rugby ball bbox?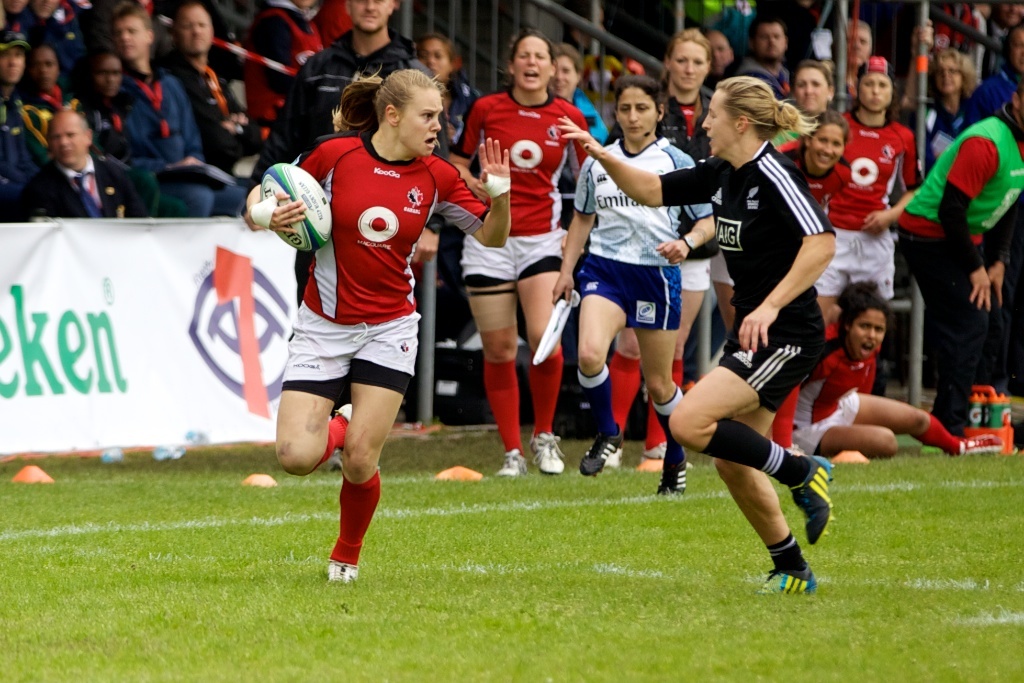
260, 162, 332, 252
